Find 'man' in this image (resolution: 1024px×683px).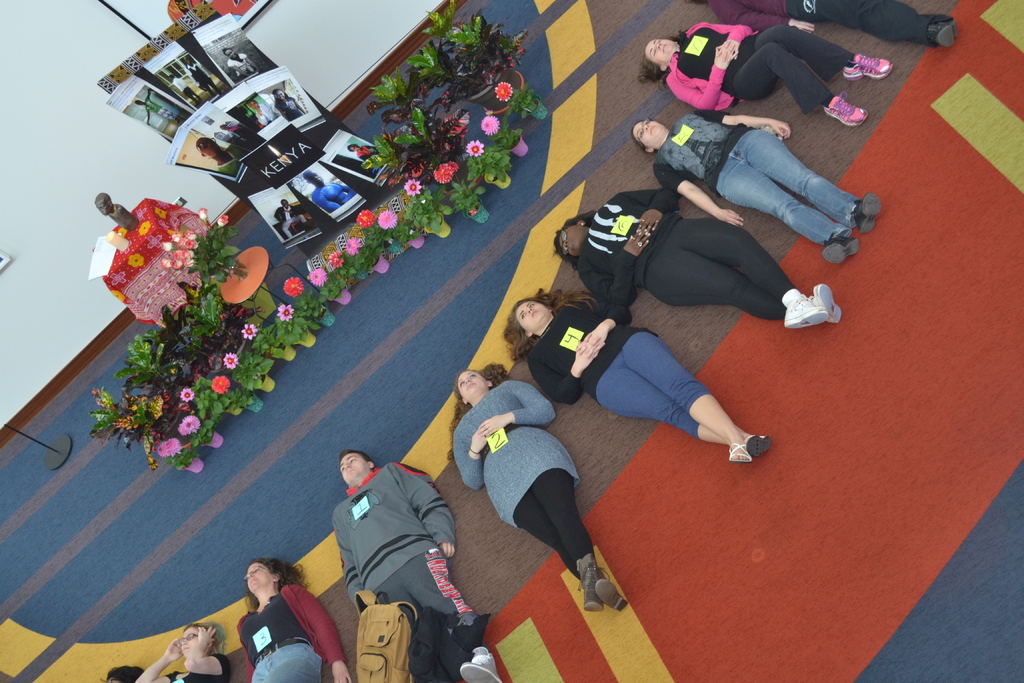
[132,86,184,127].
